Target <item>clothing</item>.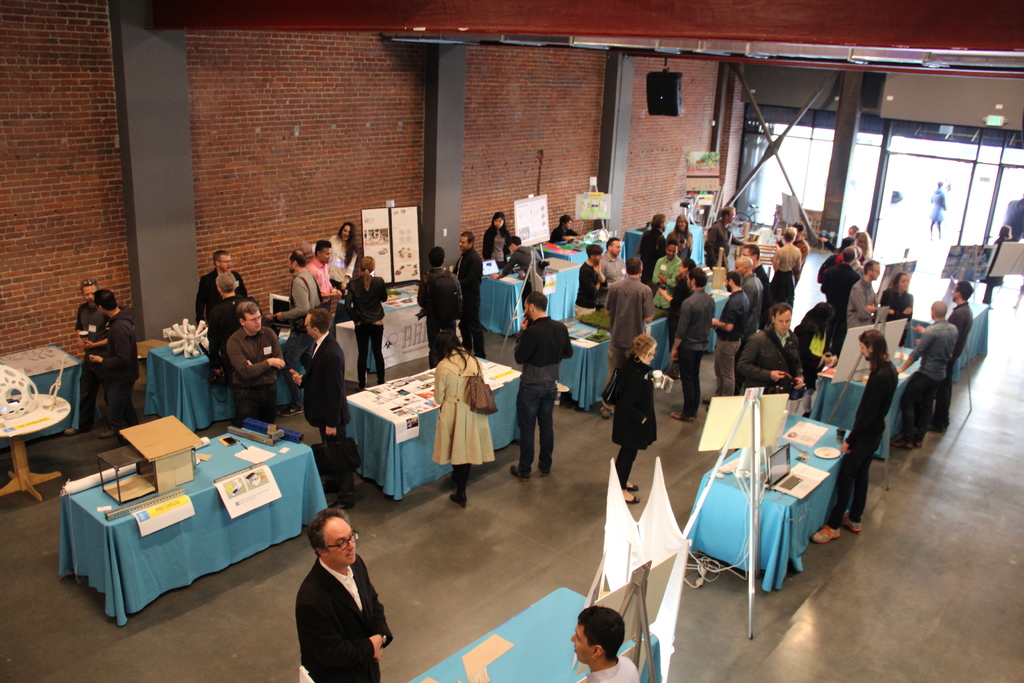
Target region: <region>675, 284, 714, 416</region>.
